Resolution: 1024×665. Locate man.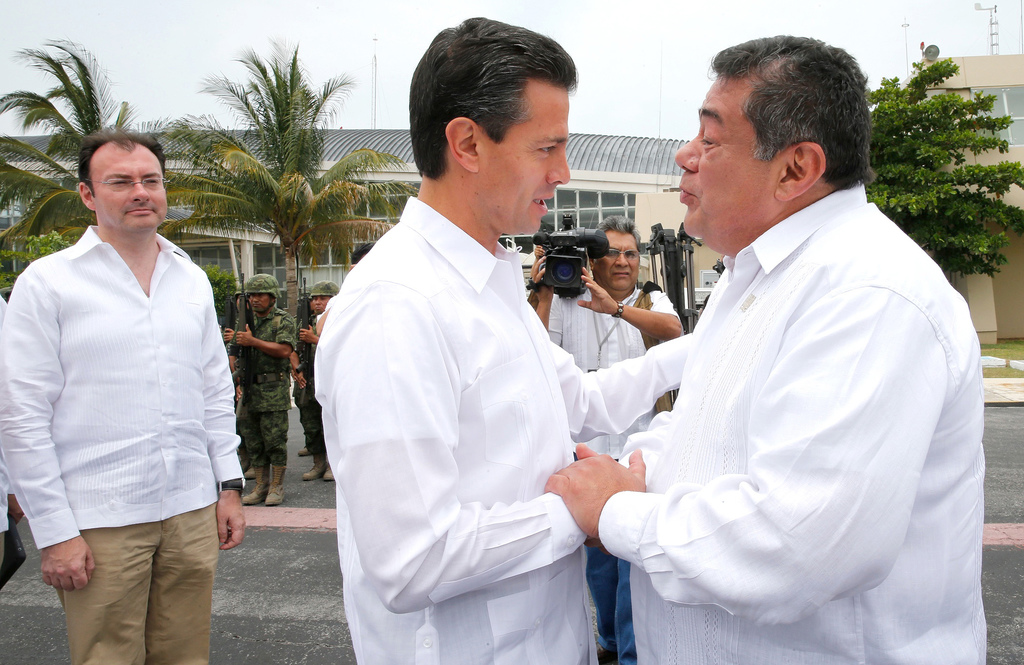
[283,274,342,486].
